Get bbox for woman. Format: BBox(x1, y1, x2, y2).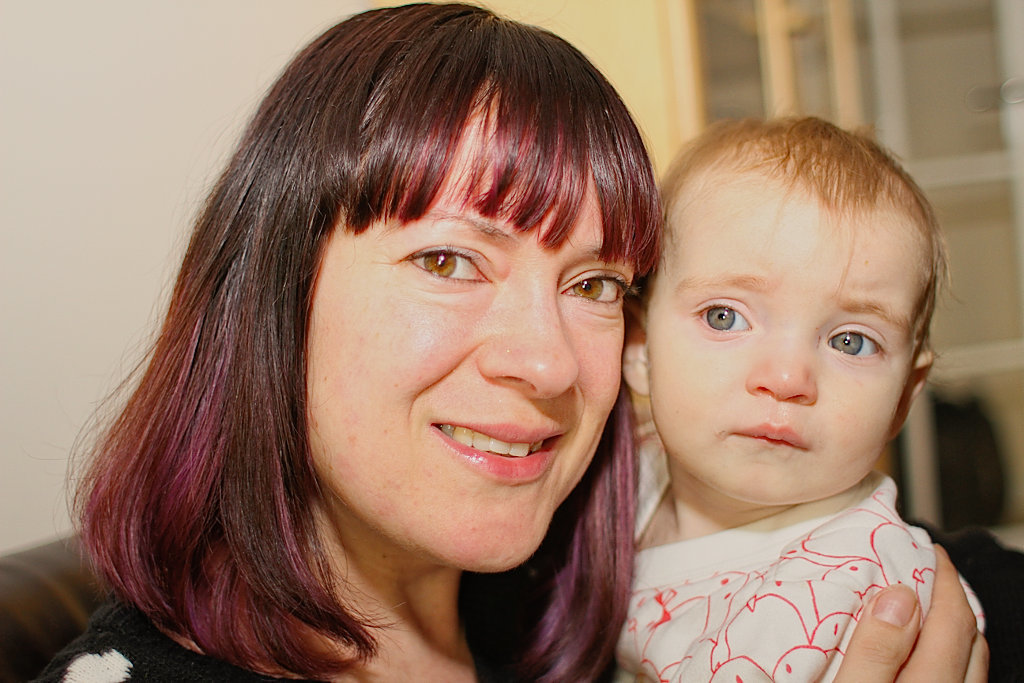
BBox(53, 26, 713, 677).
